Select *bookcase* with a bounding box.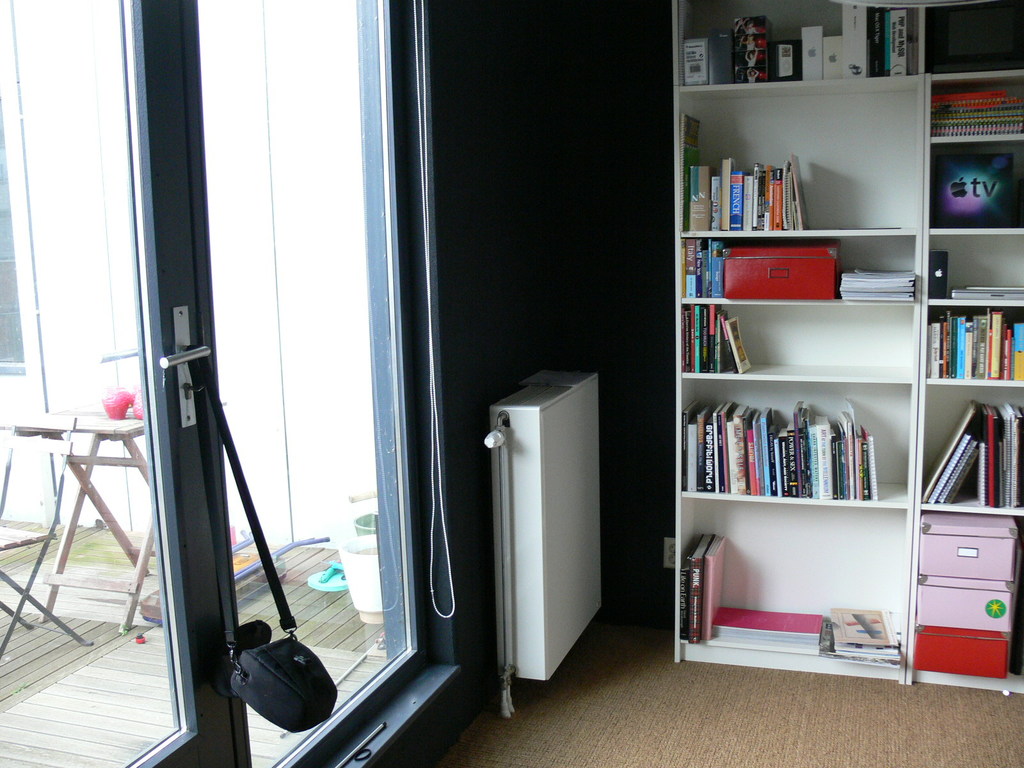
{"x1": 641, "y1": 86, "x2": 1011, "y2": 660}.
